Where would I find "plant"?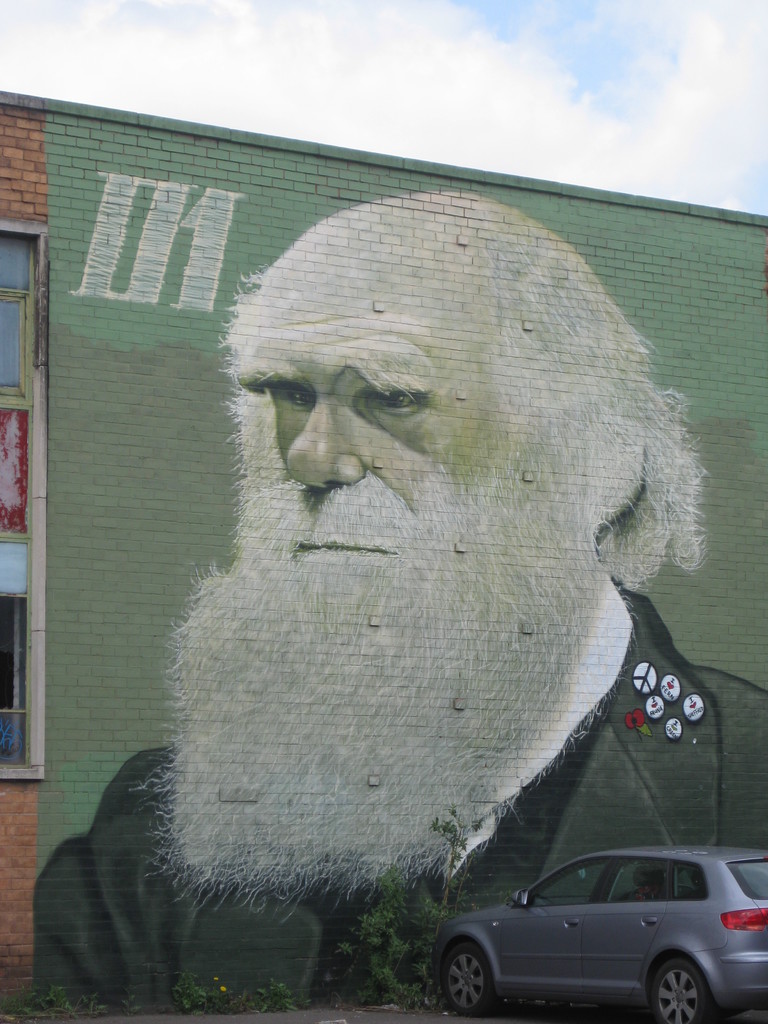
At bbox=(417, 802, 479, 1005).
